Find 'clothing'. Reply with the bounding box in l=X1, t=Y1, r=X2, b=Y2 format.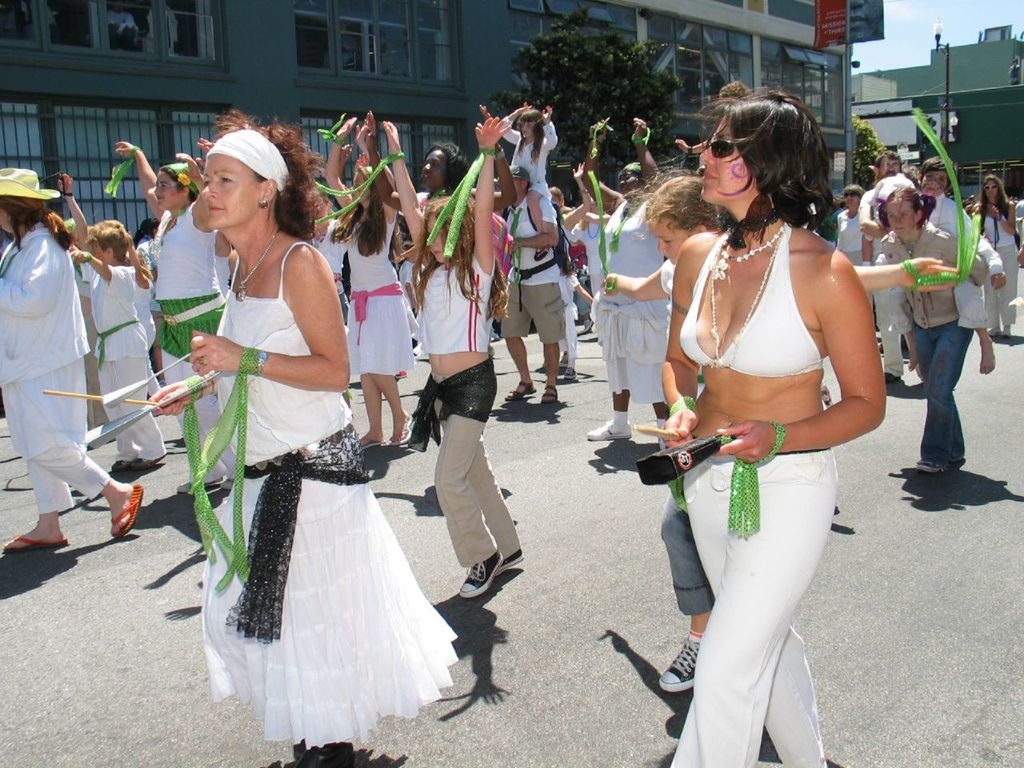
l=667, t=214, r=858, b=767.
